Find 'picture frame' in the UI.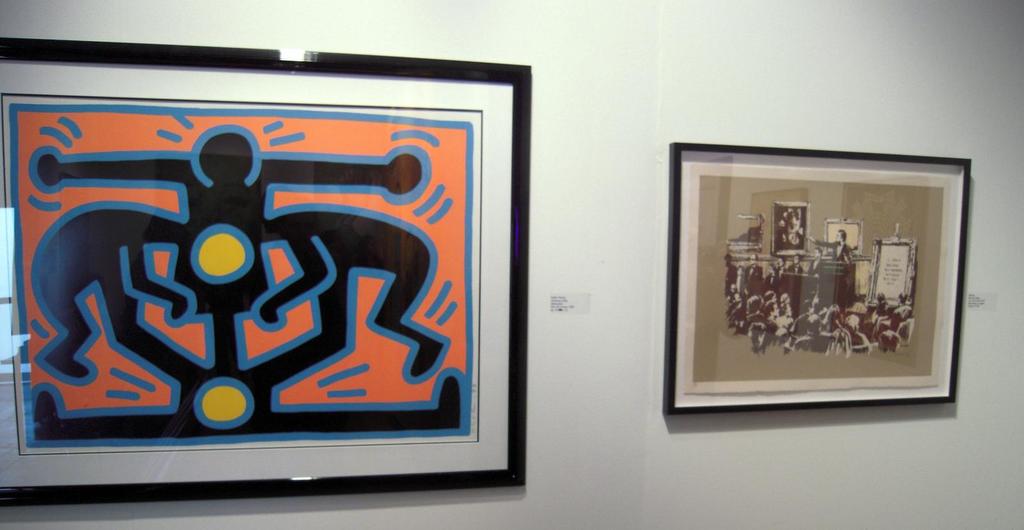
UI element at (0, 25, 541, 513).
